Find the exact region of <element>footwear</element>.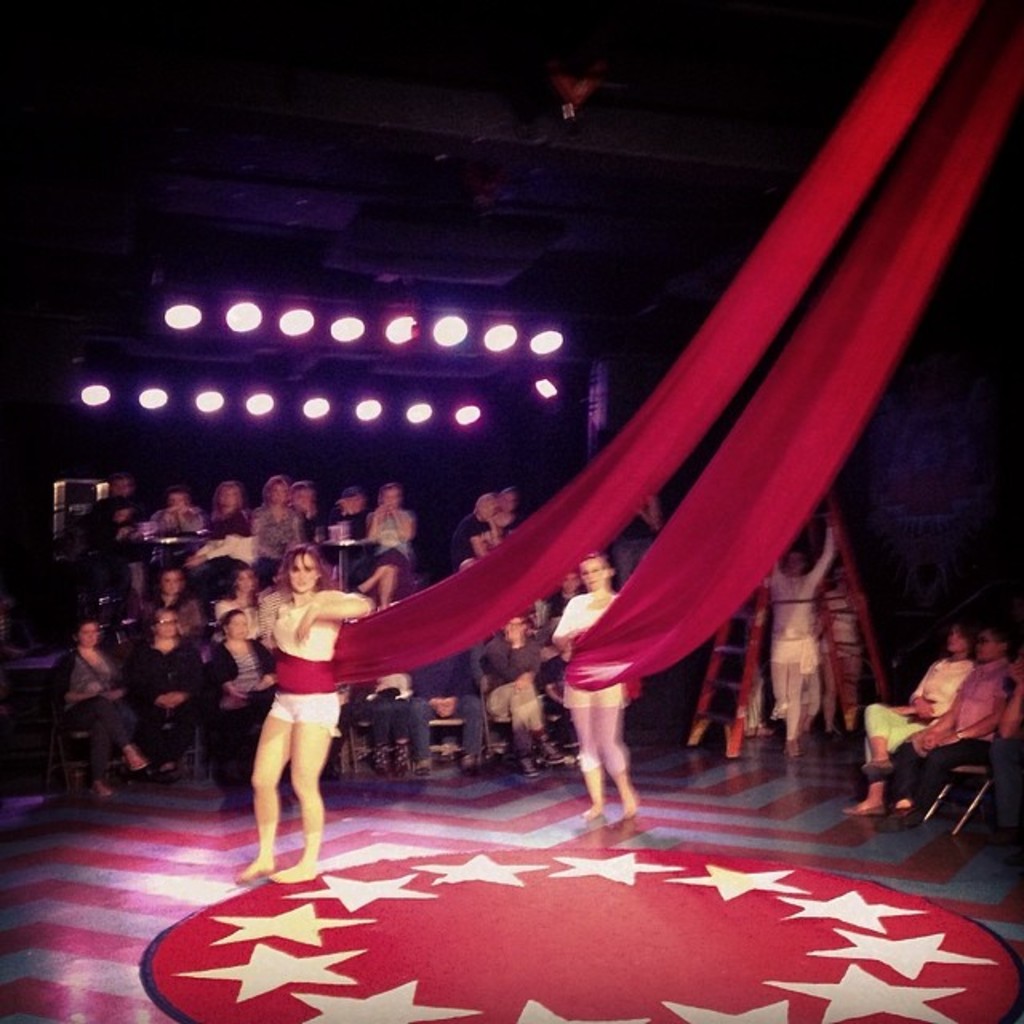
Exact region: (x1=846, y1=803, x2=883, y2=813).
